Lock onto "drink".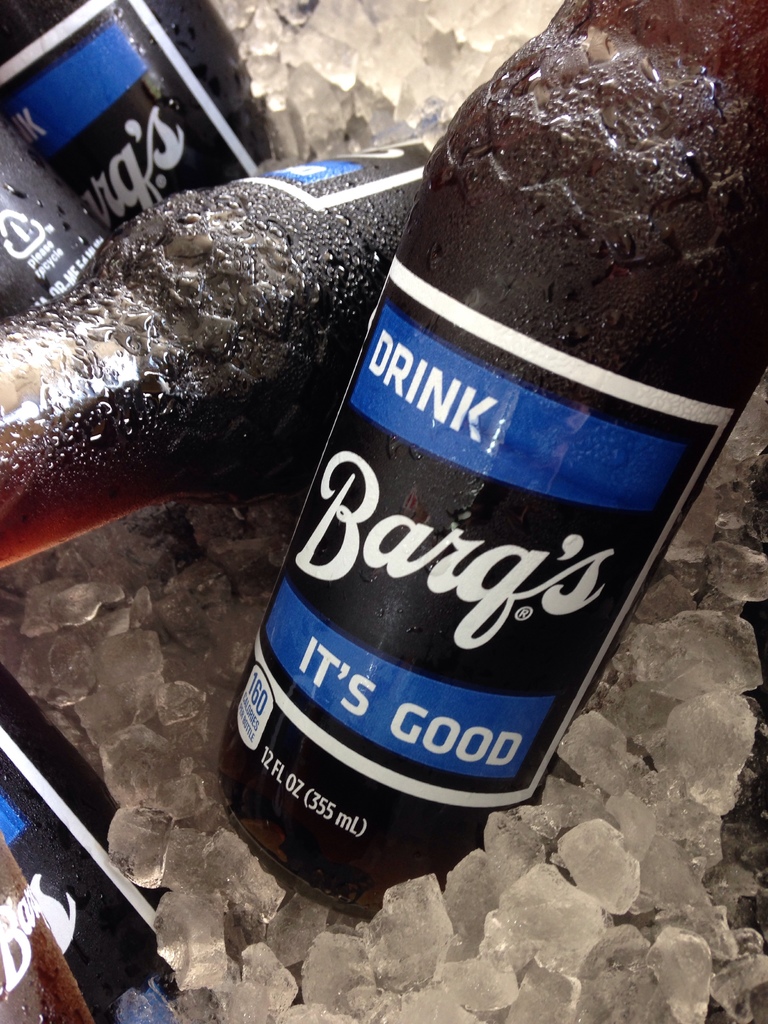
Locked: [0, 653, 199, 1023].
